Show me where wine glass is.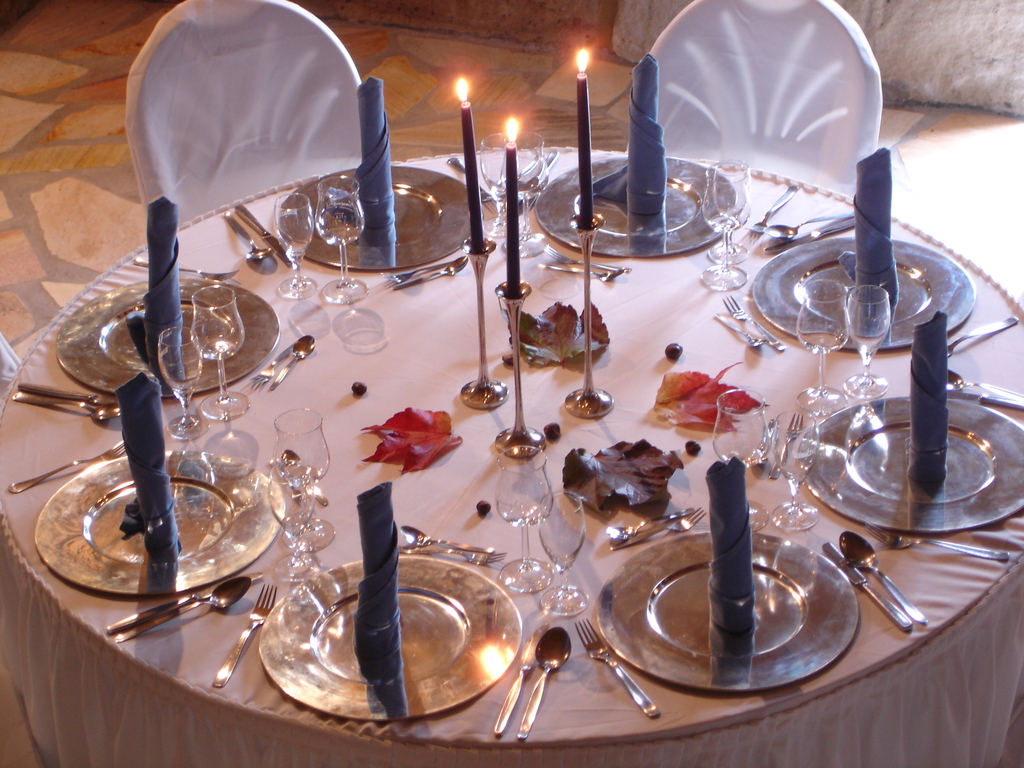
wine glass is at (x1=190, y1=285, x2=251, y2=420).
